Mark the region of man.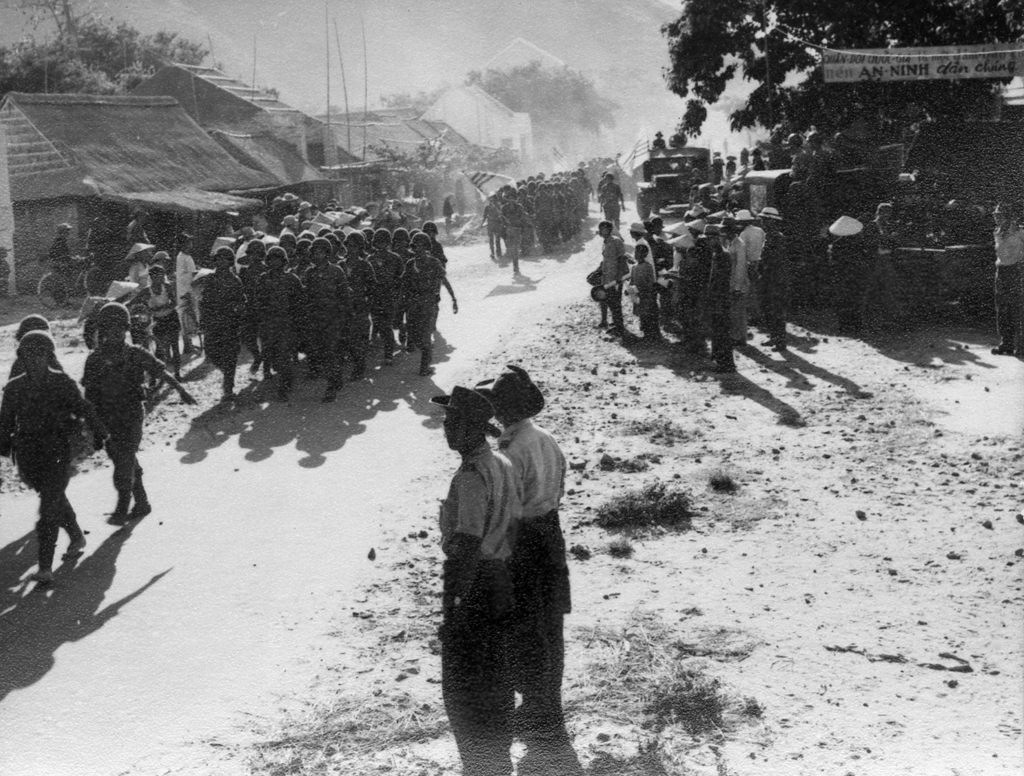
Region: select_region(437, 386, 520, 775).
